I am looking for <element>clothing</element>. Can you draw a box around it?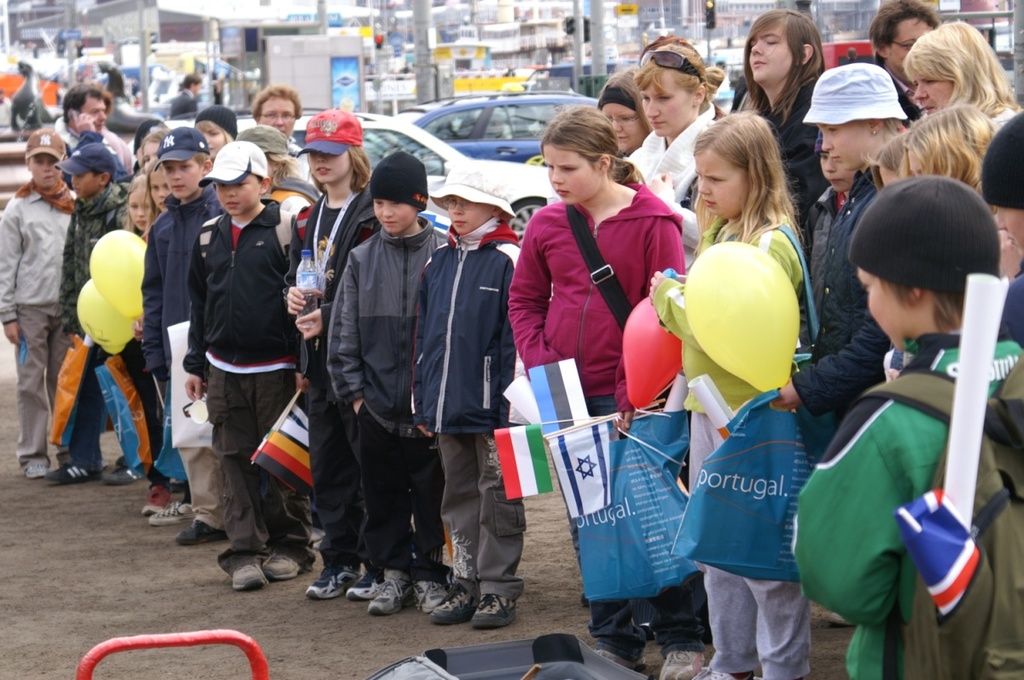
Sure, the bounding box is bbox=[408, 217, 524, 605].
